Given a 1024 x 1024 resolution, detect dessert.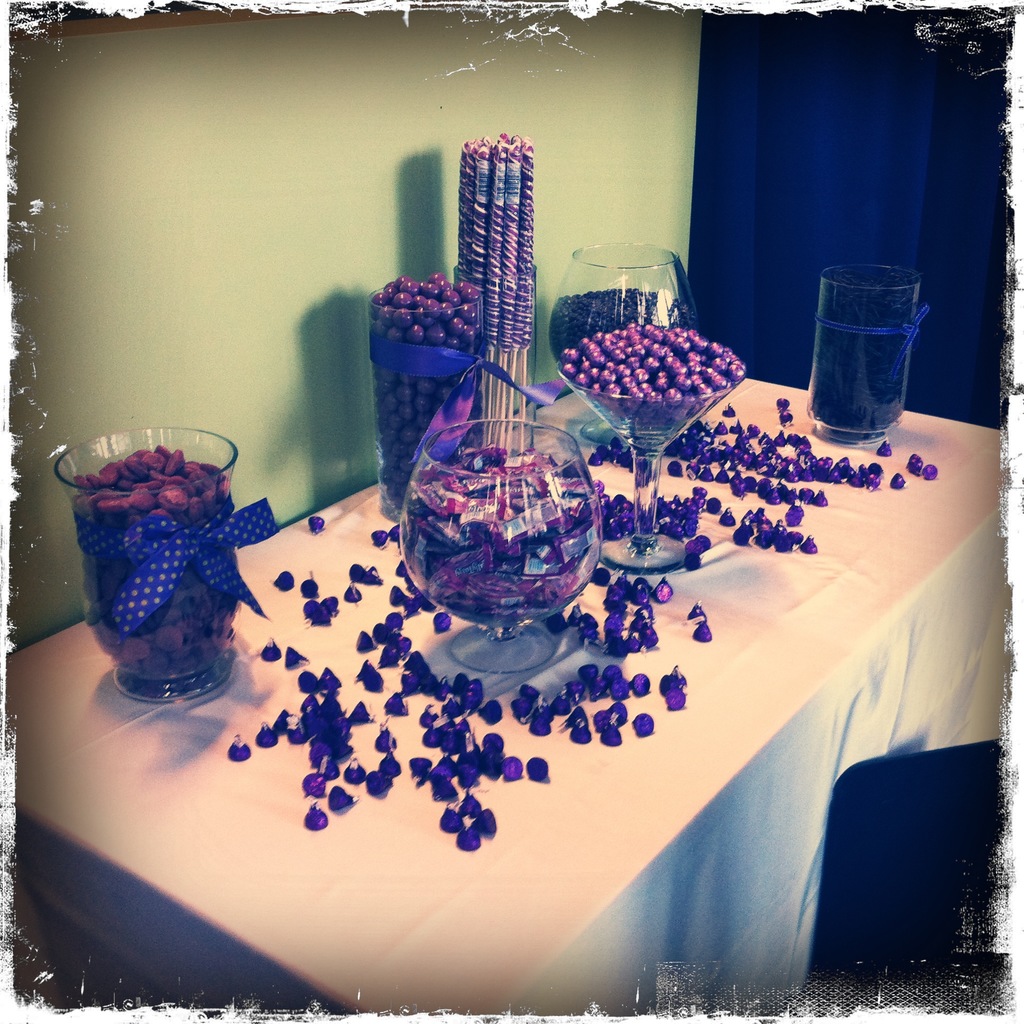
l=257, t=641, r=281, b=657.
